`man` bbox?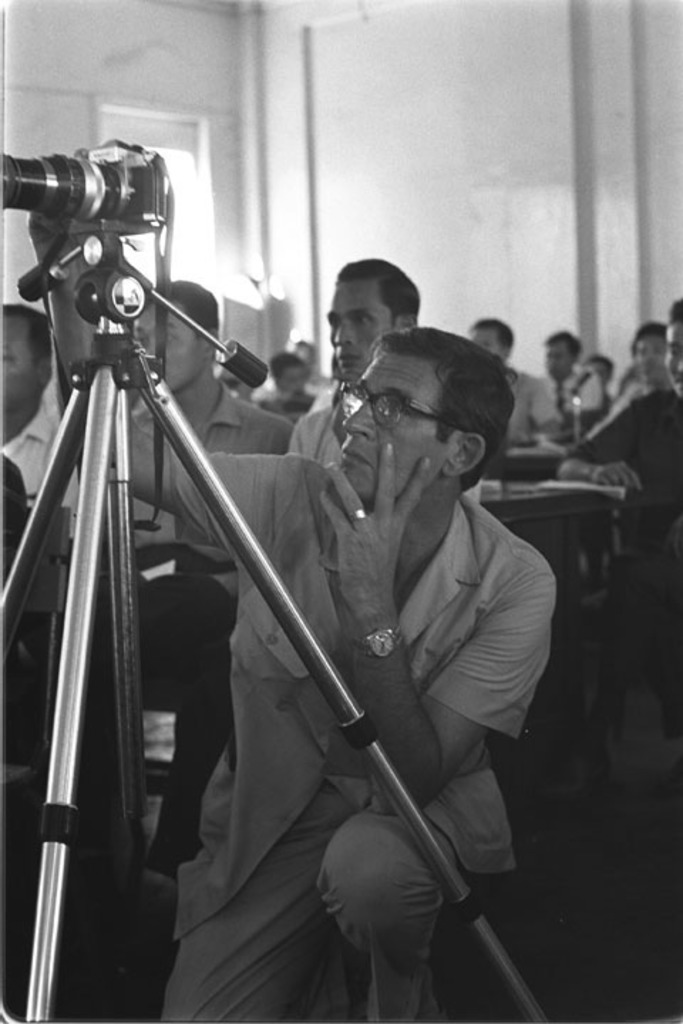
region(455, 307, 568, 461)
